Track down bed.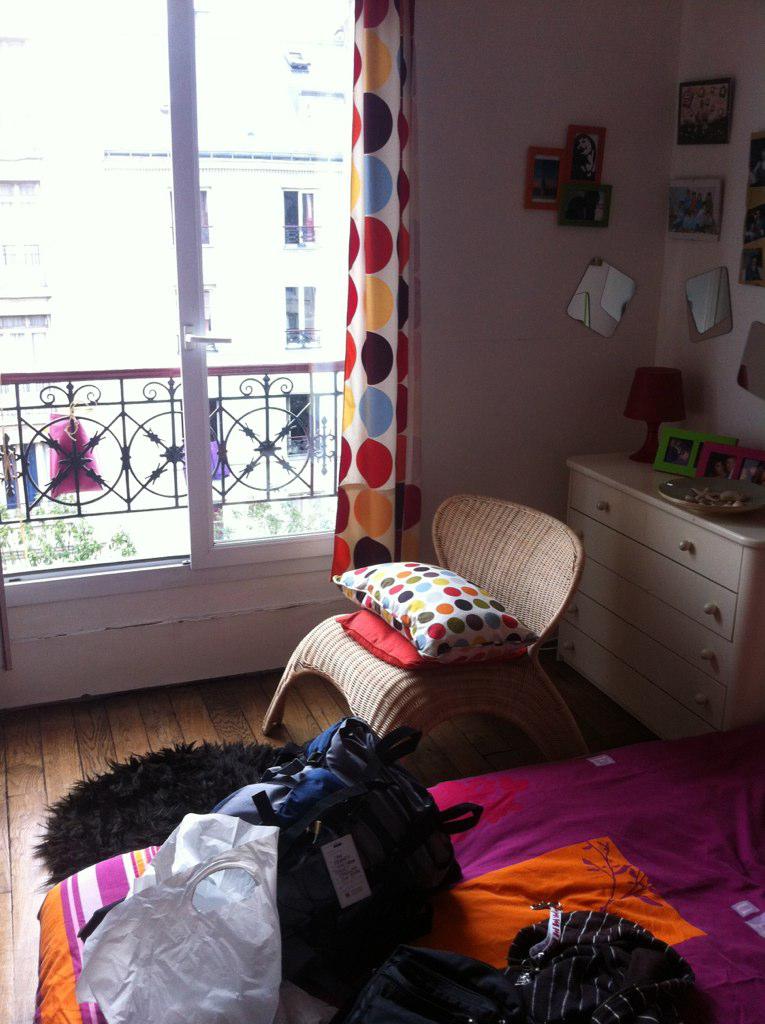
Tracked to locate(28, 716, 764, 1023).
